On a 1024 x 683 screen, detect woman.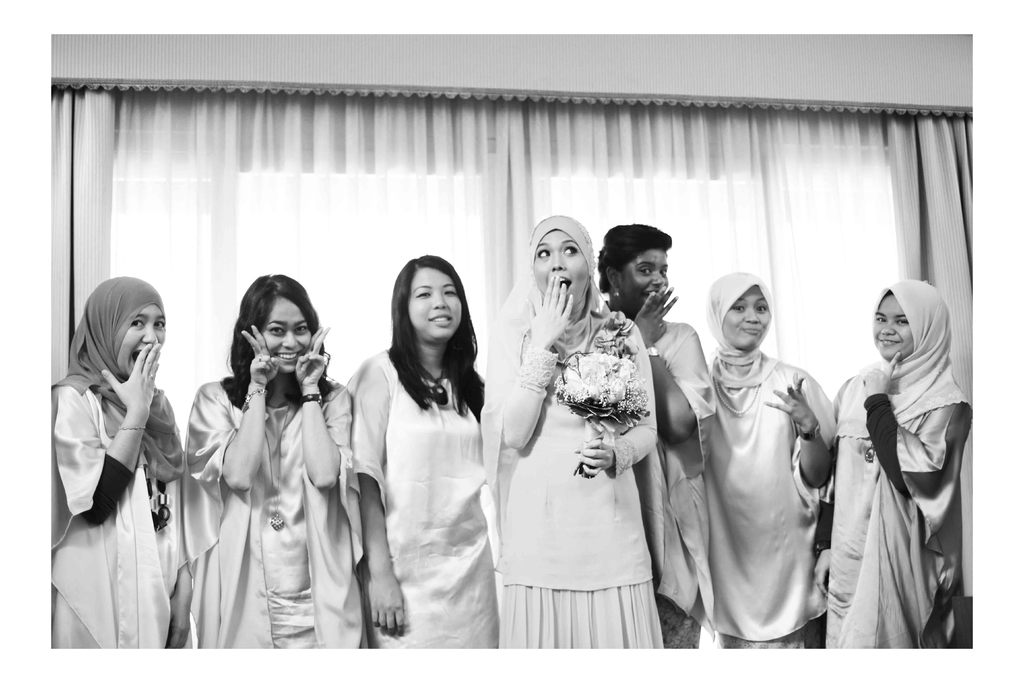
(x1=813, y1=259, x2=961, y2=655).
